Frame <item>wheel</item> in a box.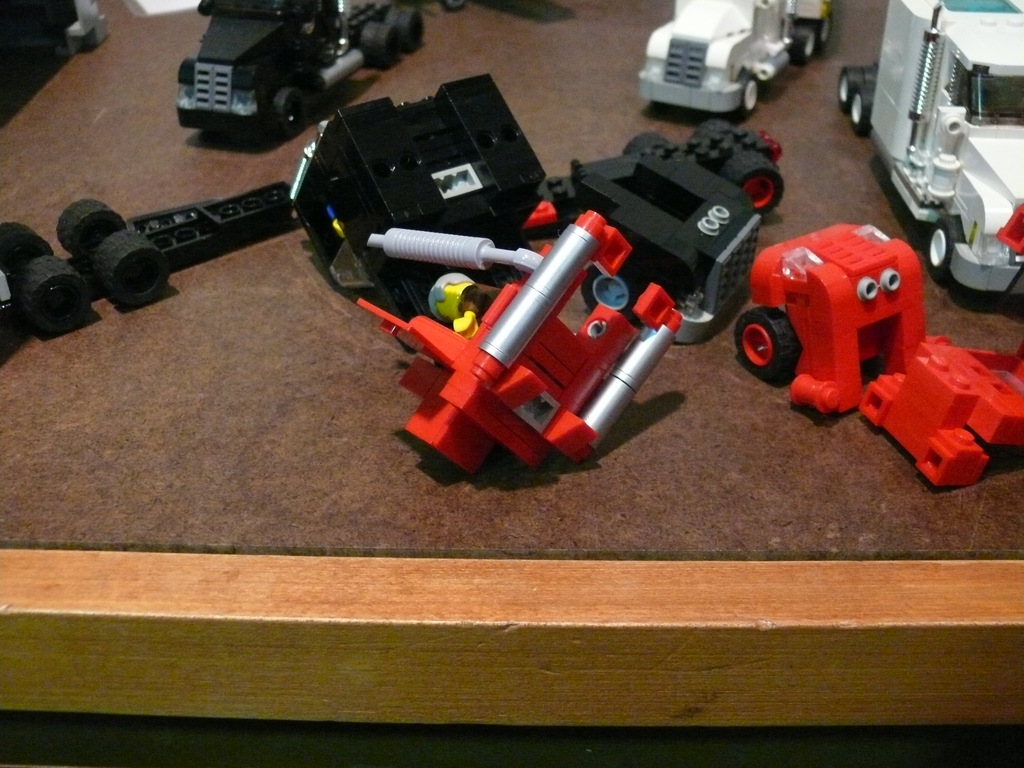
Rect(850, 92, 871, 136).
